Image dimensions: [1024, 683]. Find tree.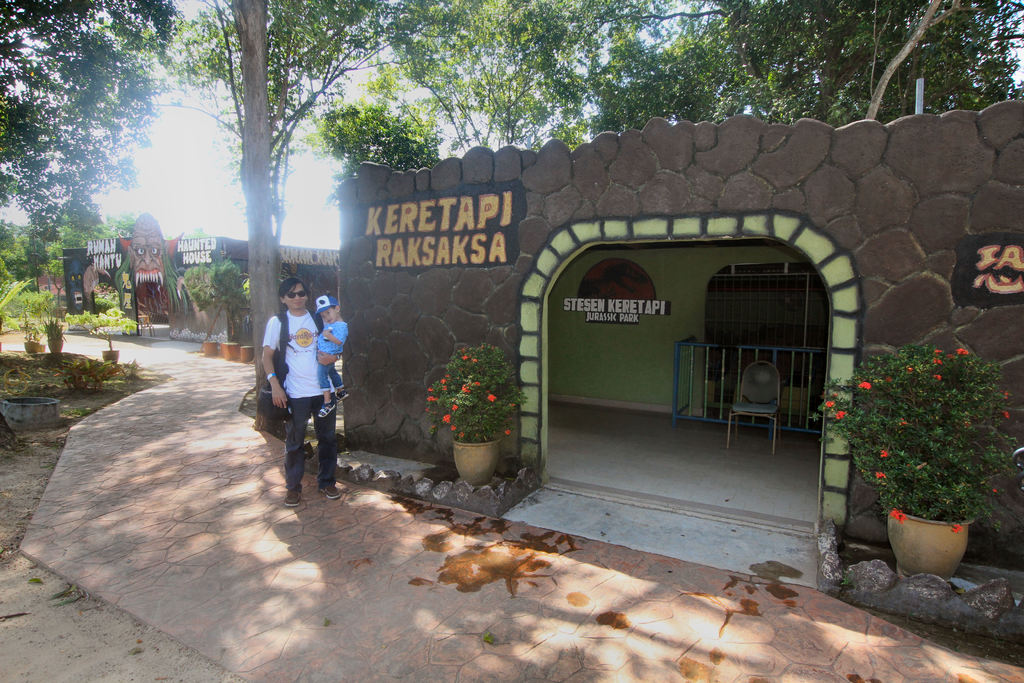
(x1=172, y1=0, x2=429, y2=424).
